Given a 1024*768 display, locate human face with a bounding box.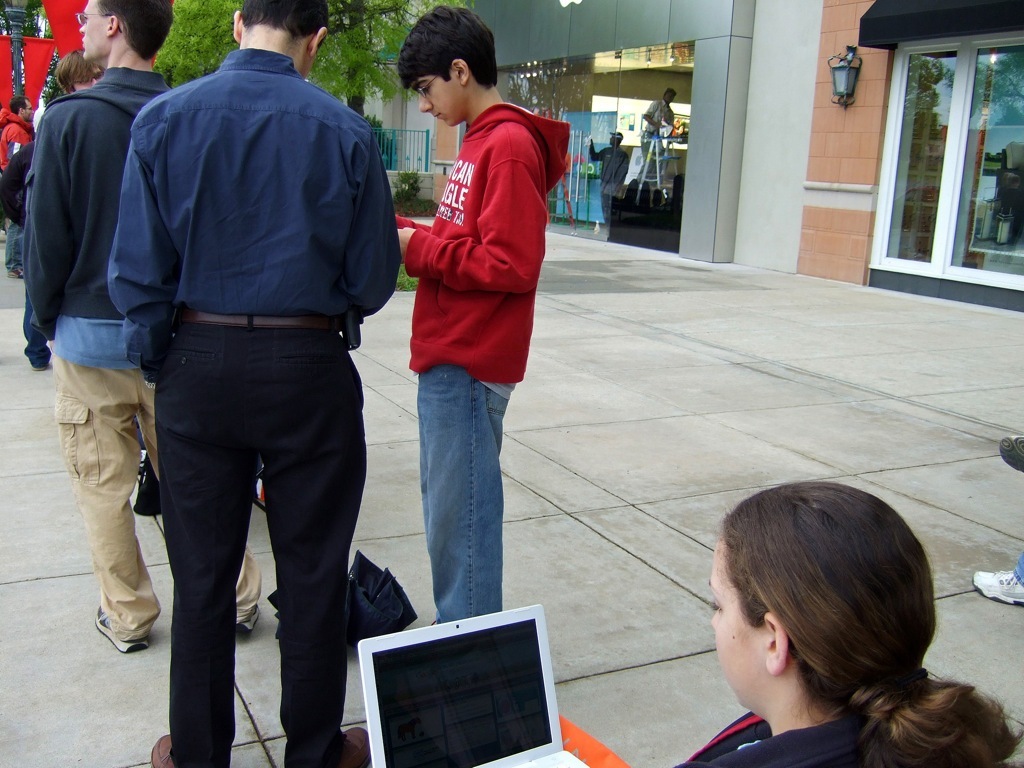
Located: BBox(74, 64, 111, 93).
